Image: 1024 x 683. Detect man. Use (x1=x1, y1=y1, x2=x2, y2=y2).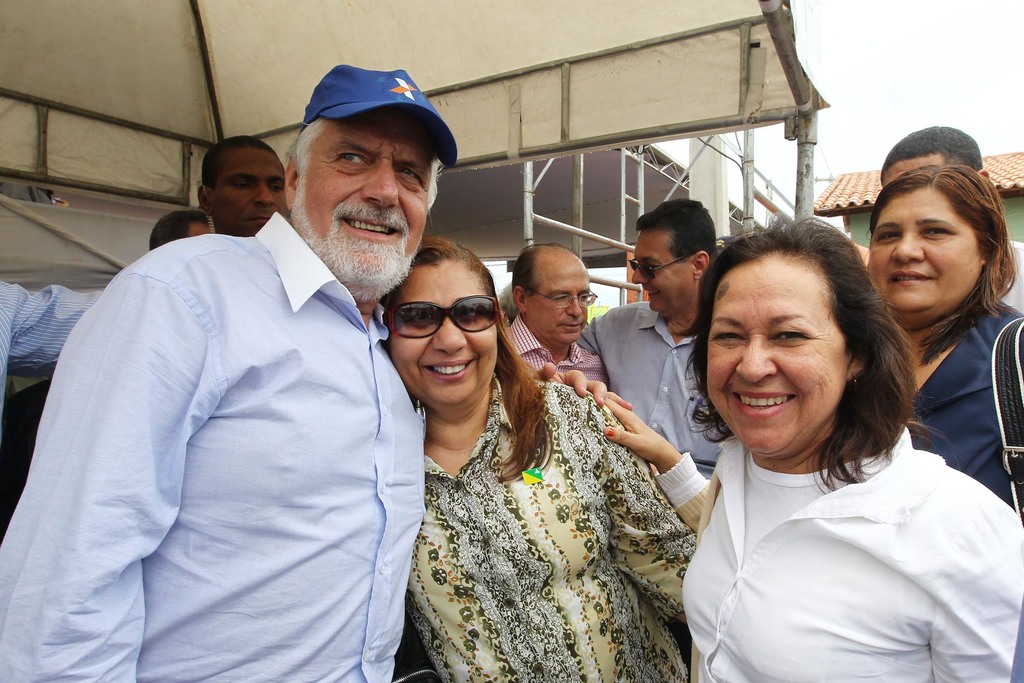
(x1=192, y1=136, x2=293, y2=250).
